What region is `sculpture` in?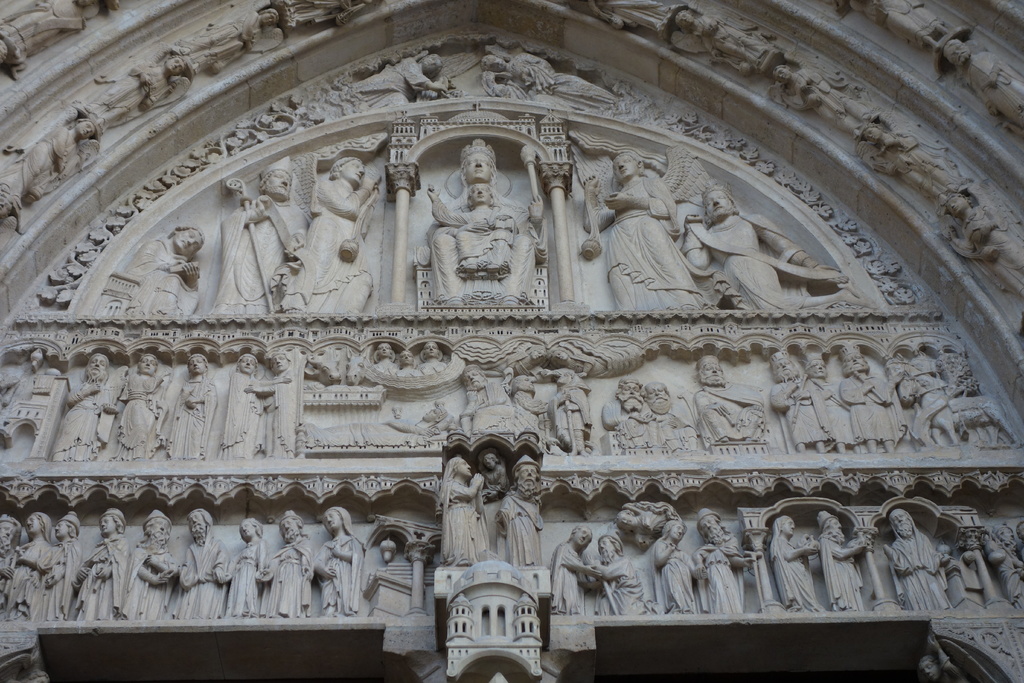
crop(125, 509, 180, 618).
